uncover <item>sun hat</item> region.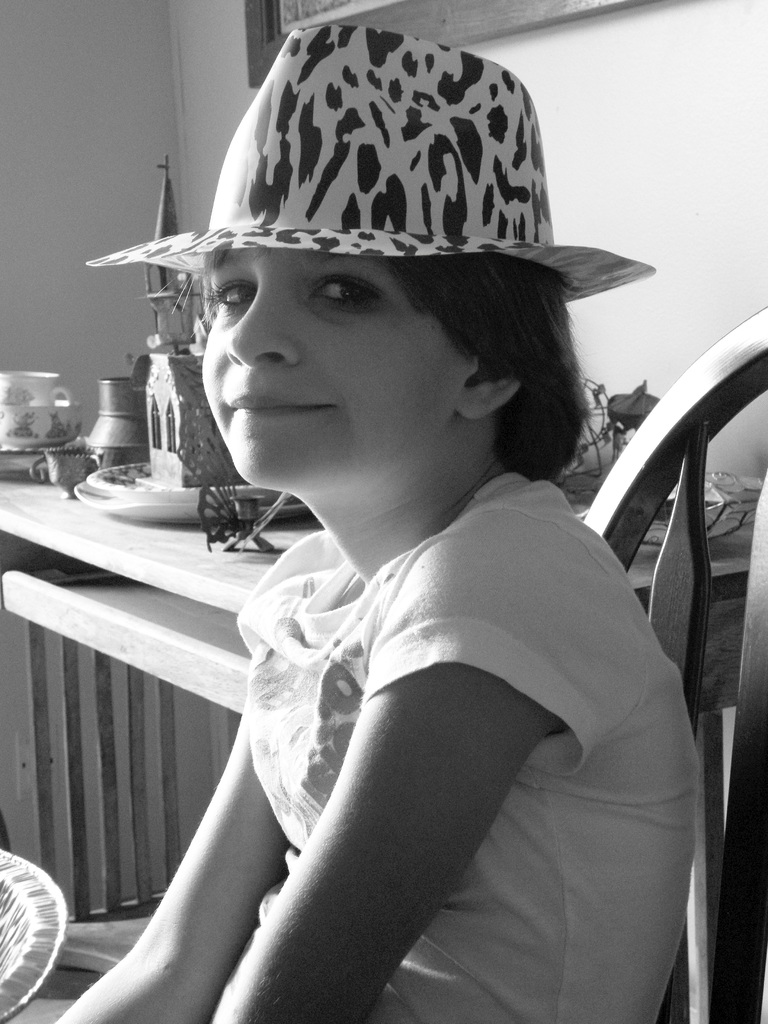
Uncovered: BBox(79, 27, 653, 308).
